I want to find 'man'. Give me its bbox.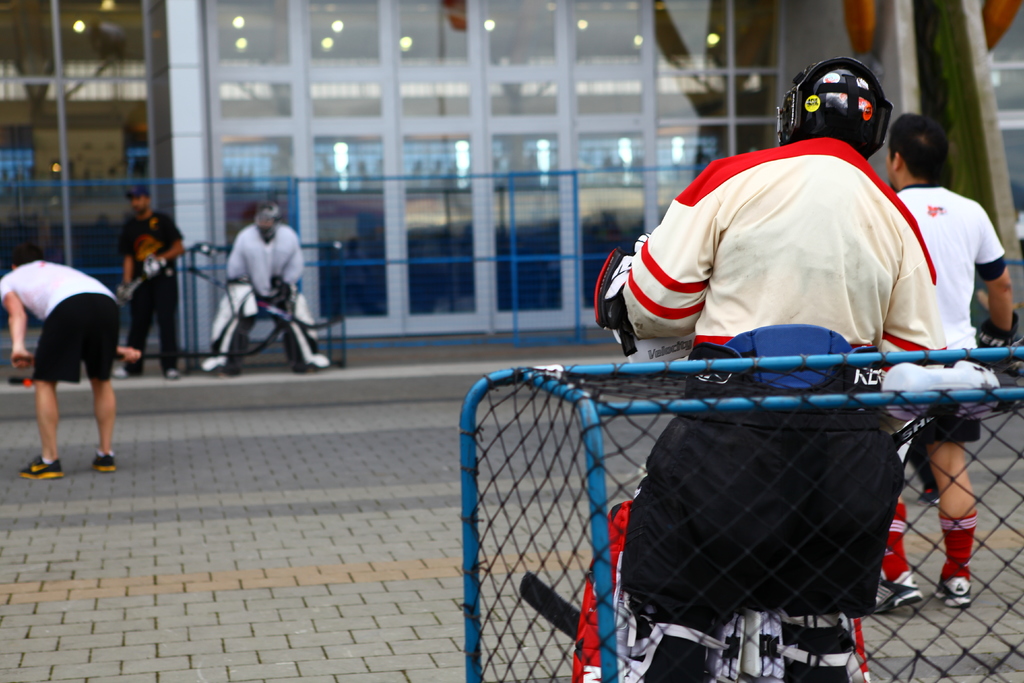
x1=204 y1=191 x2=344 y2=379.
